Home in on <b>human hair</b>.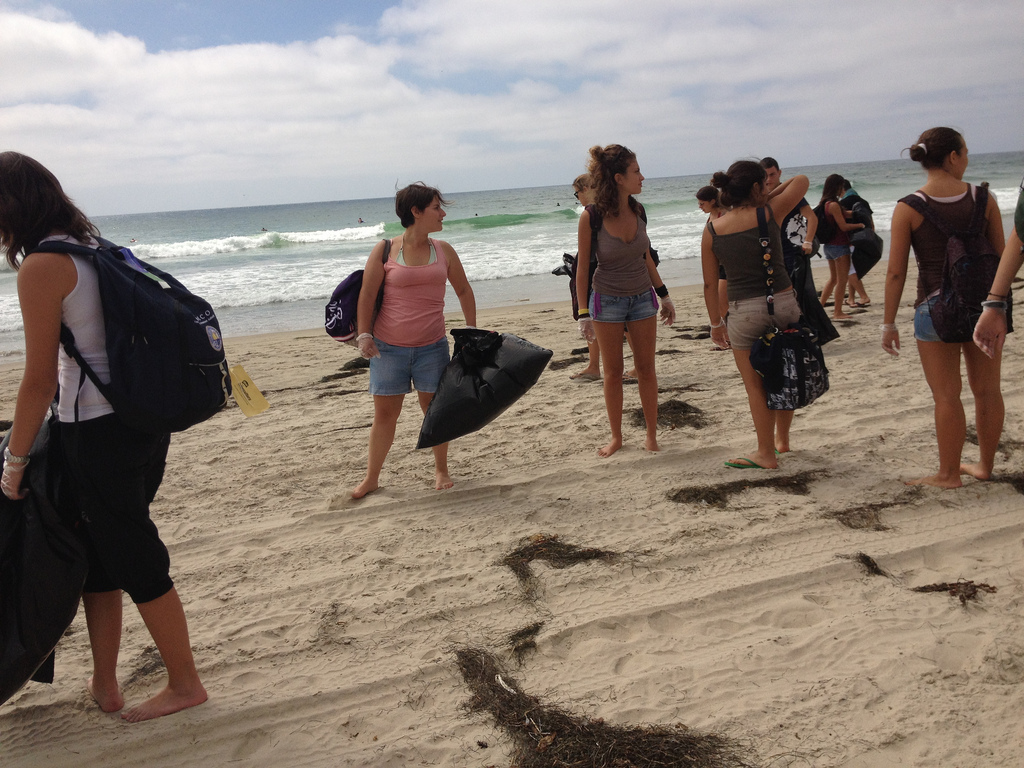
Homed in at pyautogui.locateOnScreen(571, 175, 597, 198).
